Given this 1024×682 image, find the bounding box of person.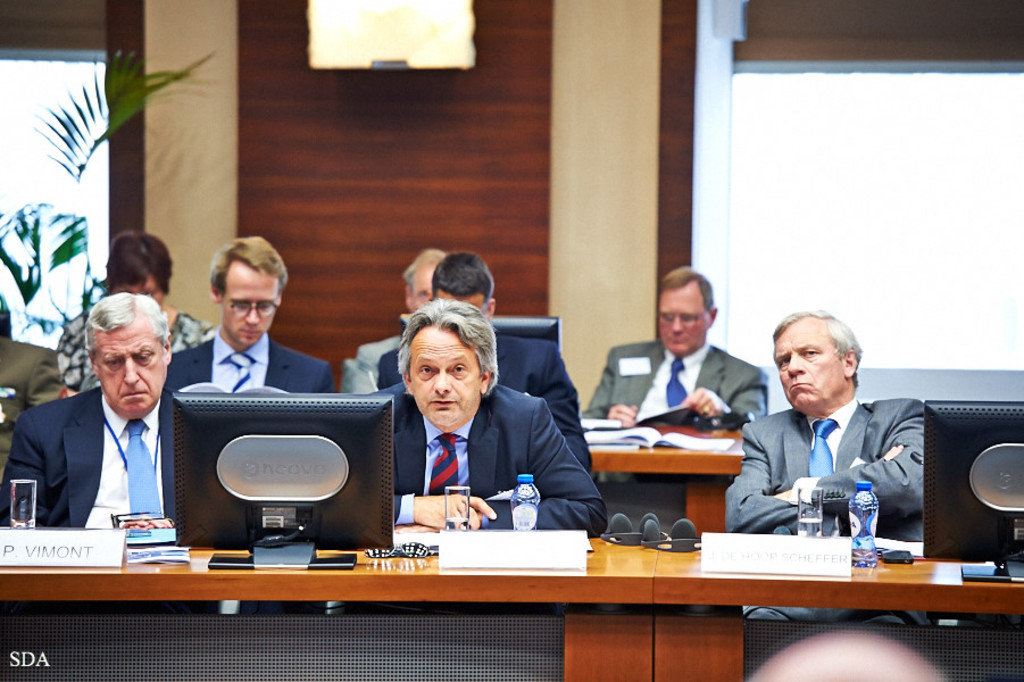
{"x1": 727, "y1": 316, "x2": 956, "y2": 533}.
